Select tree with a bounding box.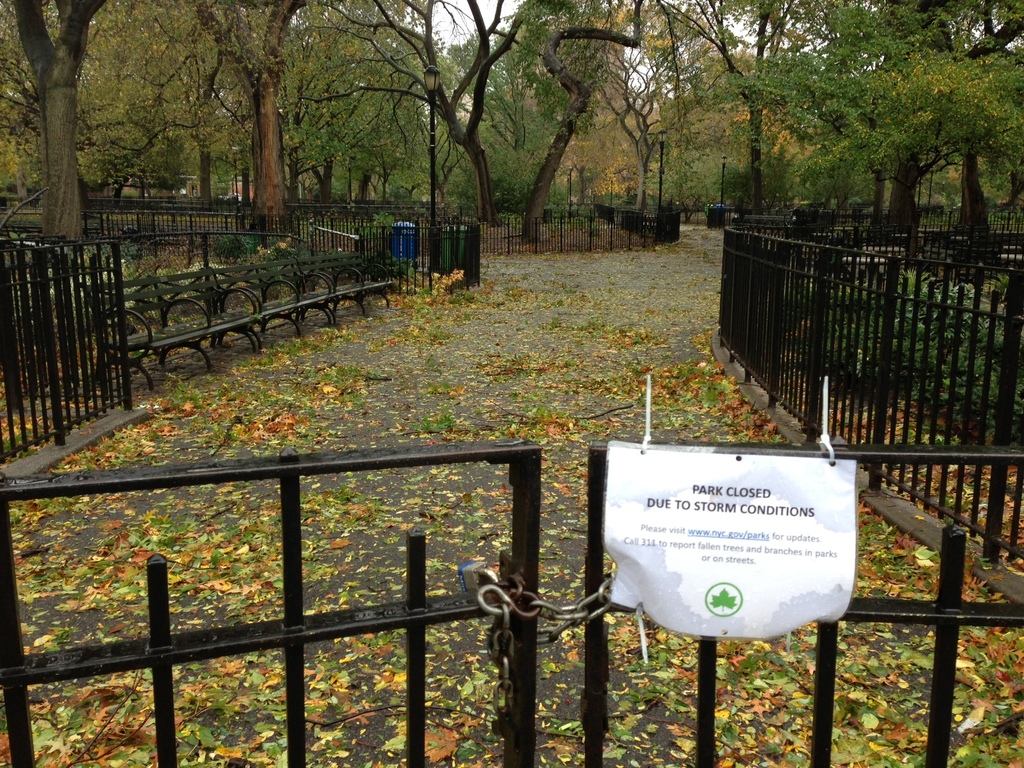
198 1 312 241.
